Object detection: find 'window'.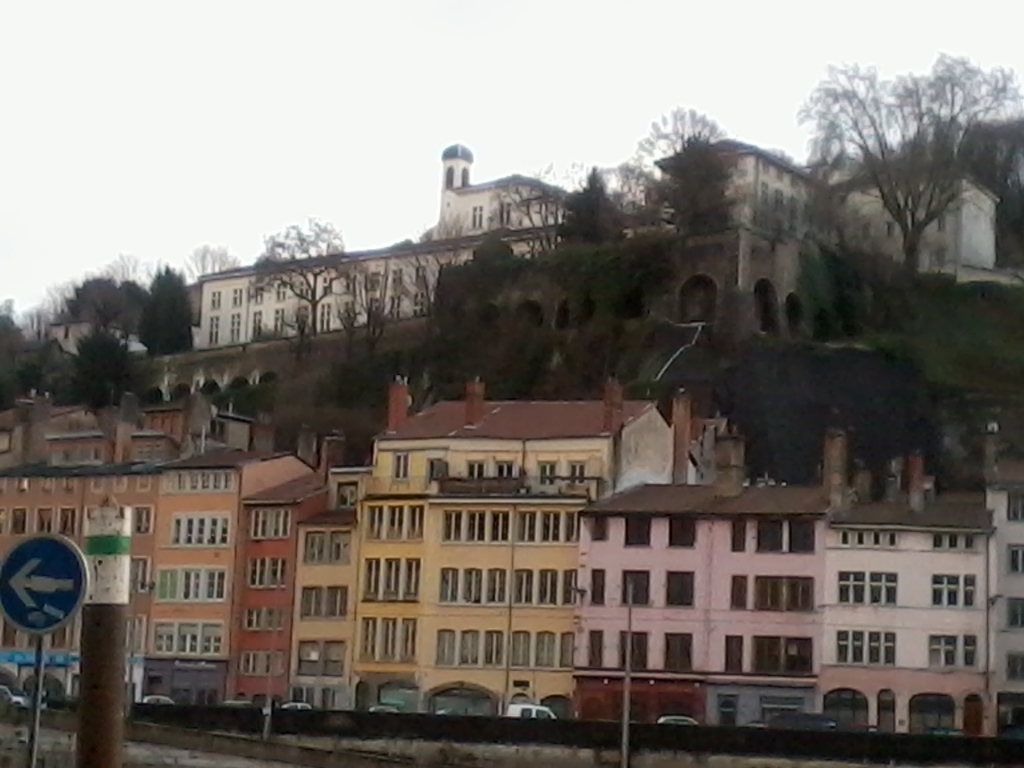
{"x1": 250, "y1": 511, "x2": 292, "y2": 541}.
